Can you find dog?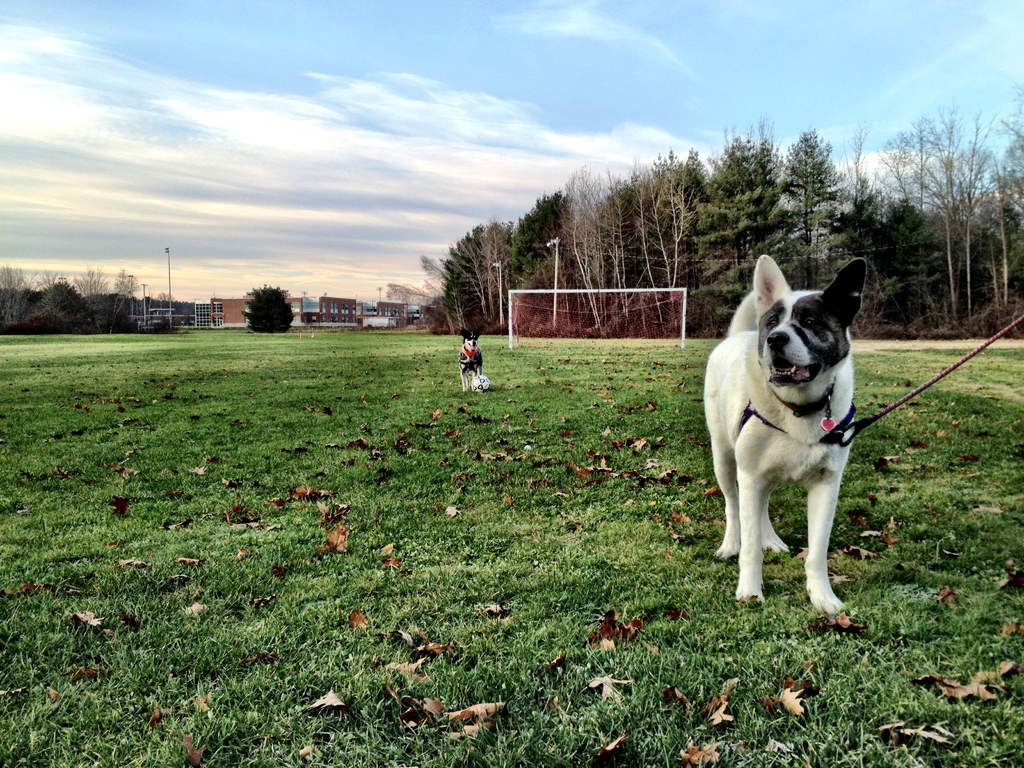
Yes, bounding box: 698, 252, 863, 618.
